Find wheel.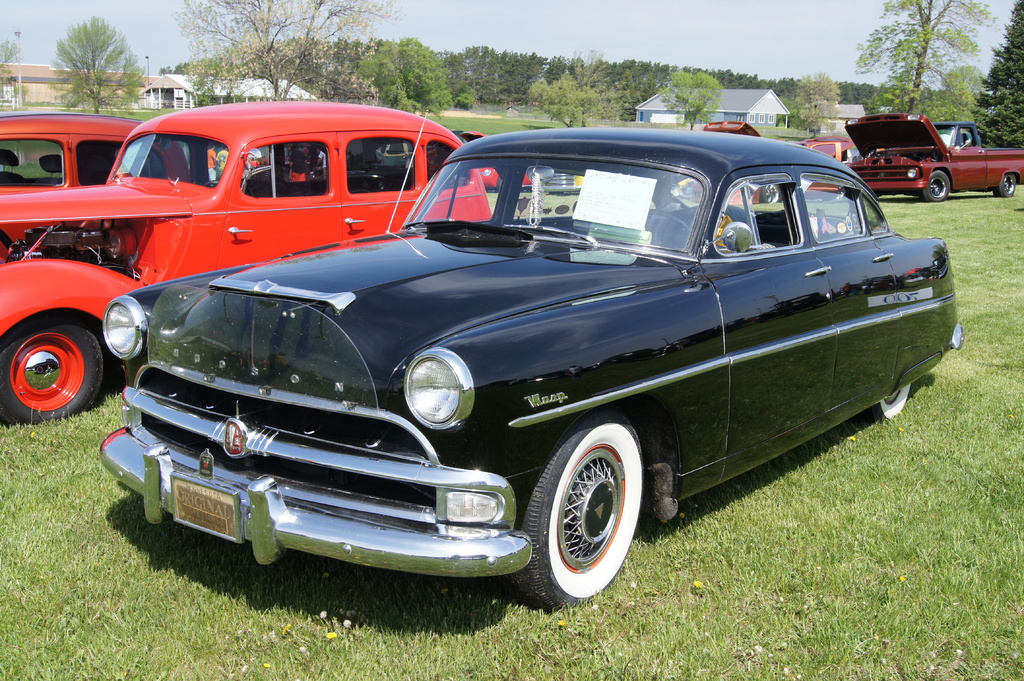
<bbox>0, 308, 111, 430</bbox>.
